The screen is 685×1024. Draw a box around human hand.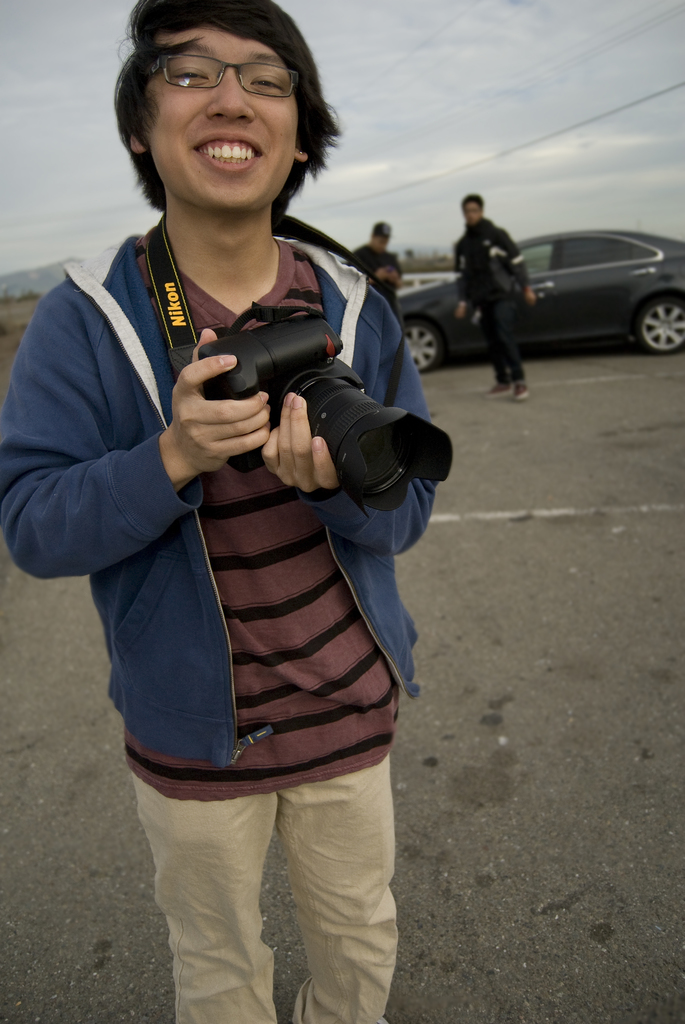
box(261, 391, 338, 498).
